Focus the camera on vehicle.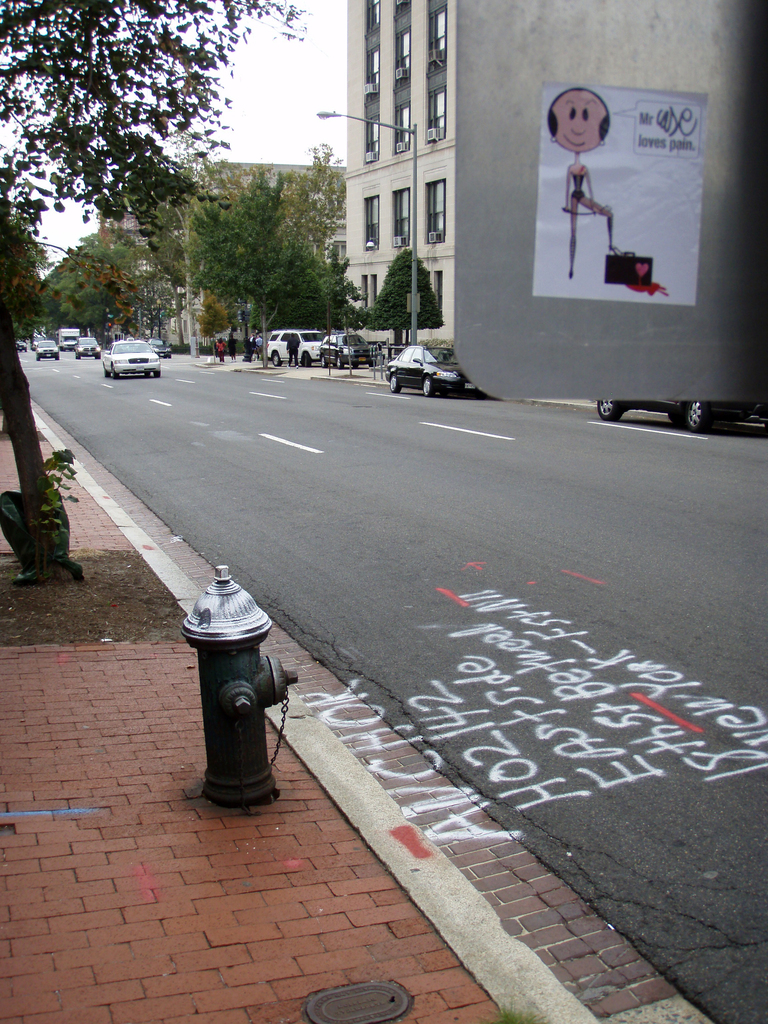
Focus region: [266,324,333,364].
